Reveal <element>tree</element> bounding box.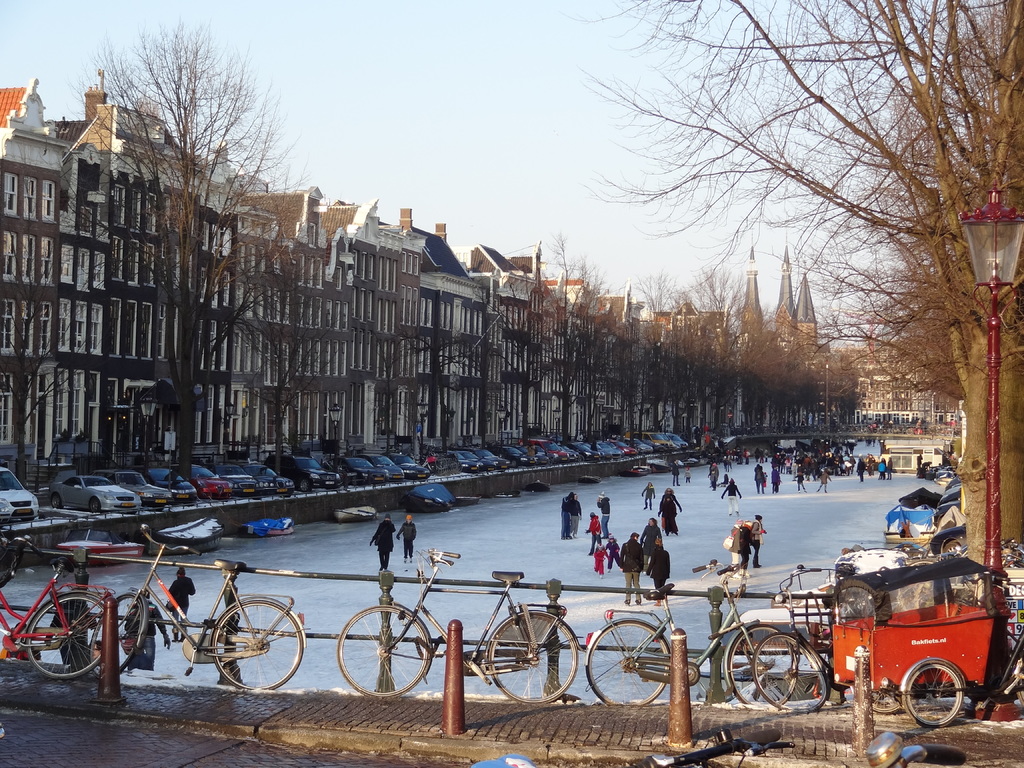
Revealed: l=581, t=30, r=1011, b=494.
